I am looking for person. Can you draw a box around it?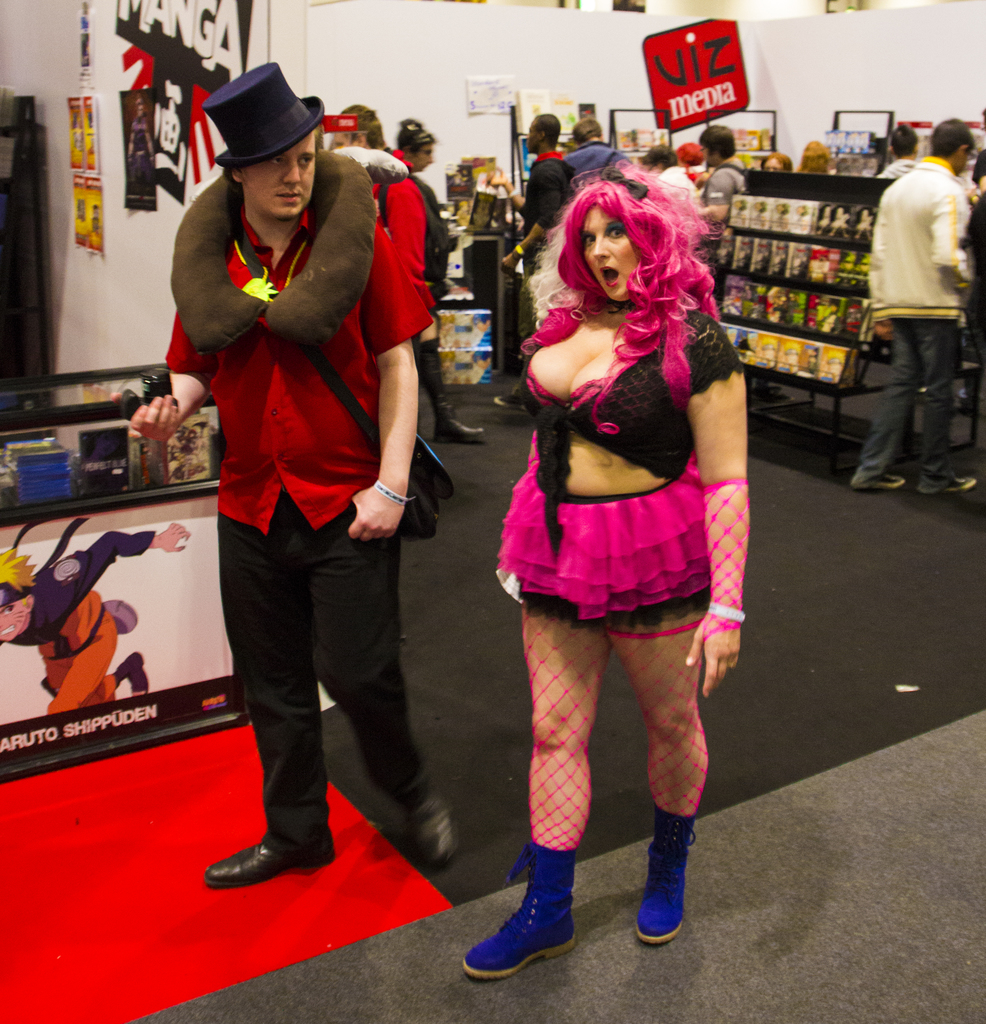
Sure, the bounding box is {"left": 457, "top": 168, "right": 749, "bottom": 981}.
